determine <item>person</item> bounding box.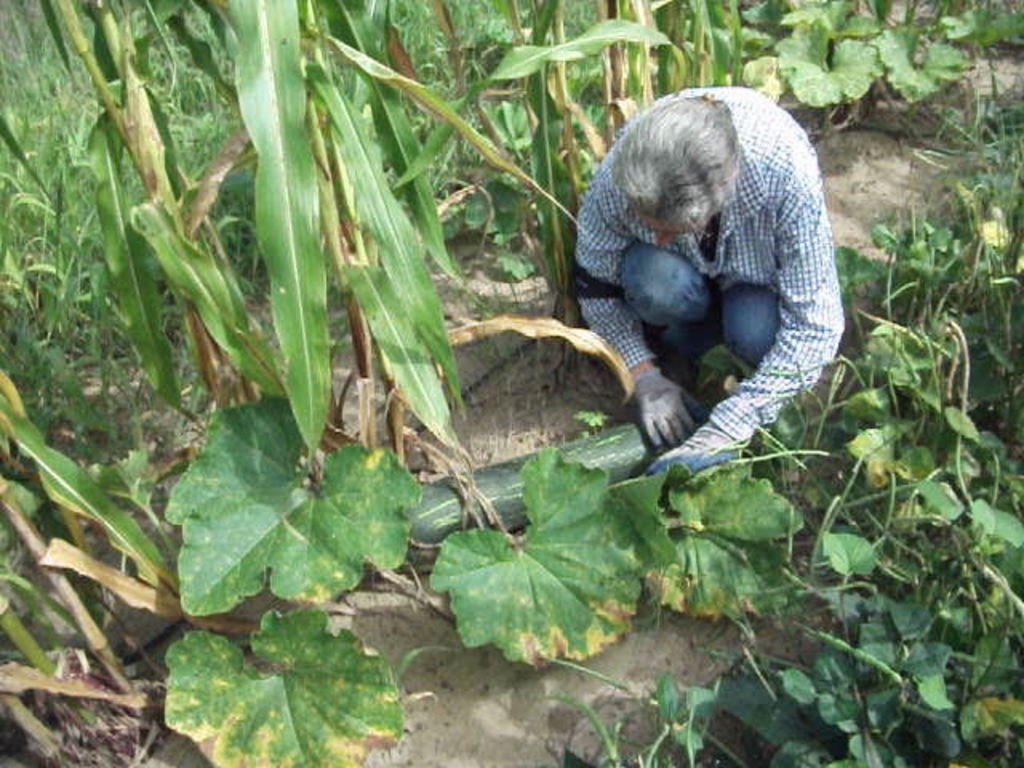
Determined: (left=578, top=86, right=843, bottom=472).
